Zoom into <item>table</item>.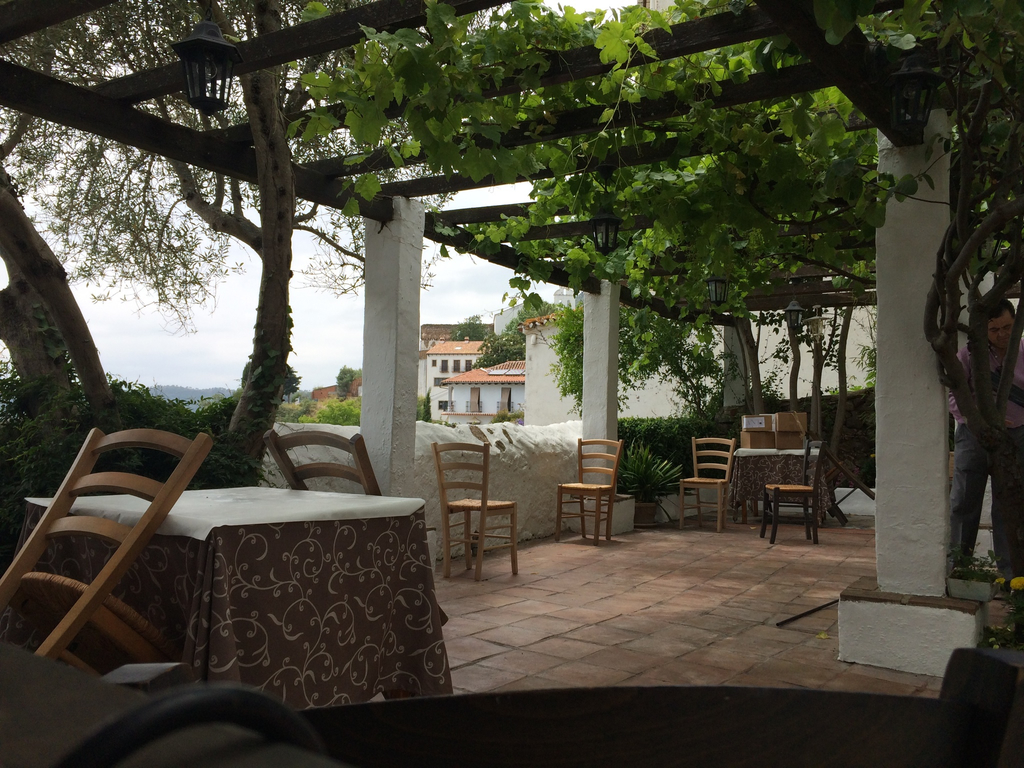
Zoom target: (x1=728, y1=449, x2=833, y2=527).
